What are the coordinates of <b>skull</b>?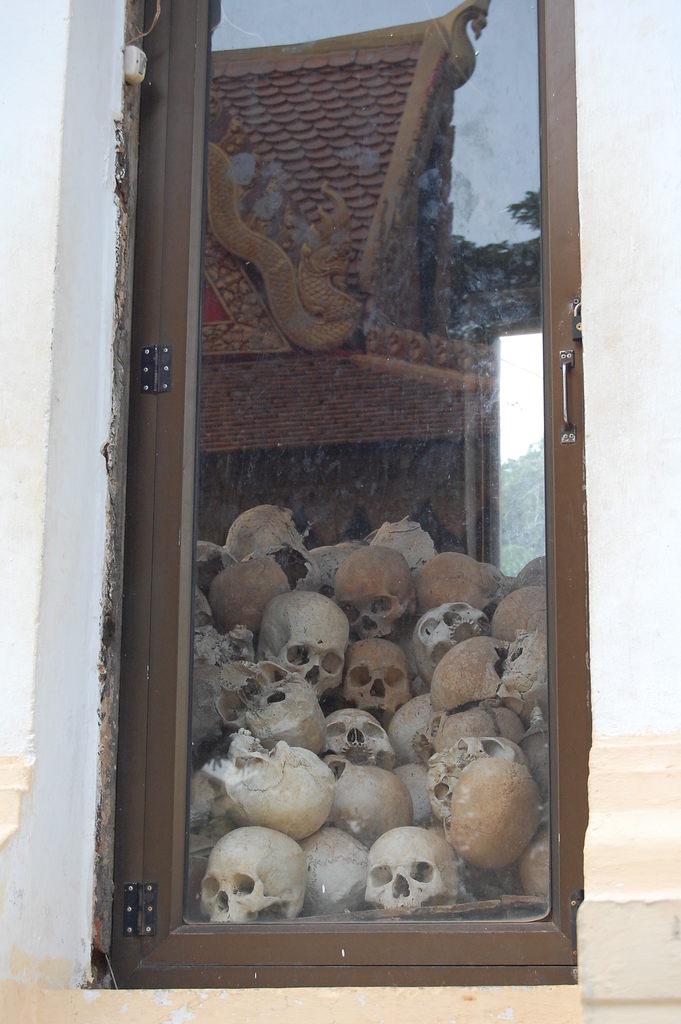
bbox=(404, 602, 477, 666).
